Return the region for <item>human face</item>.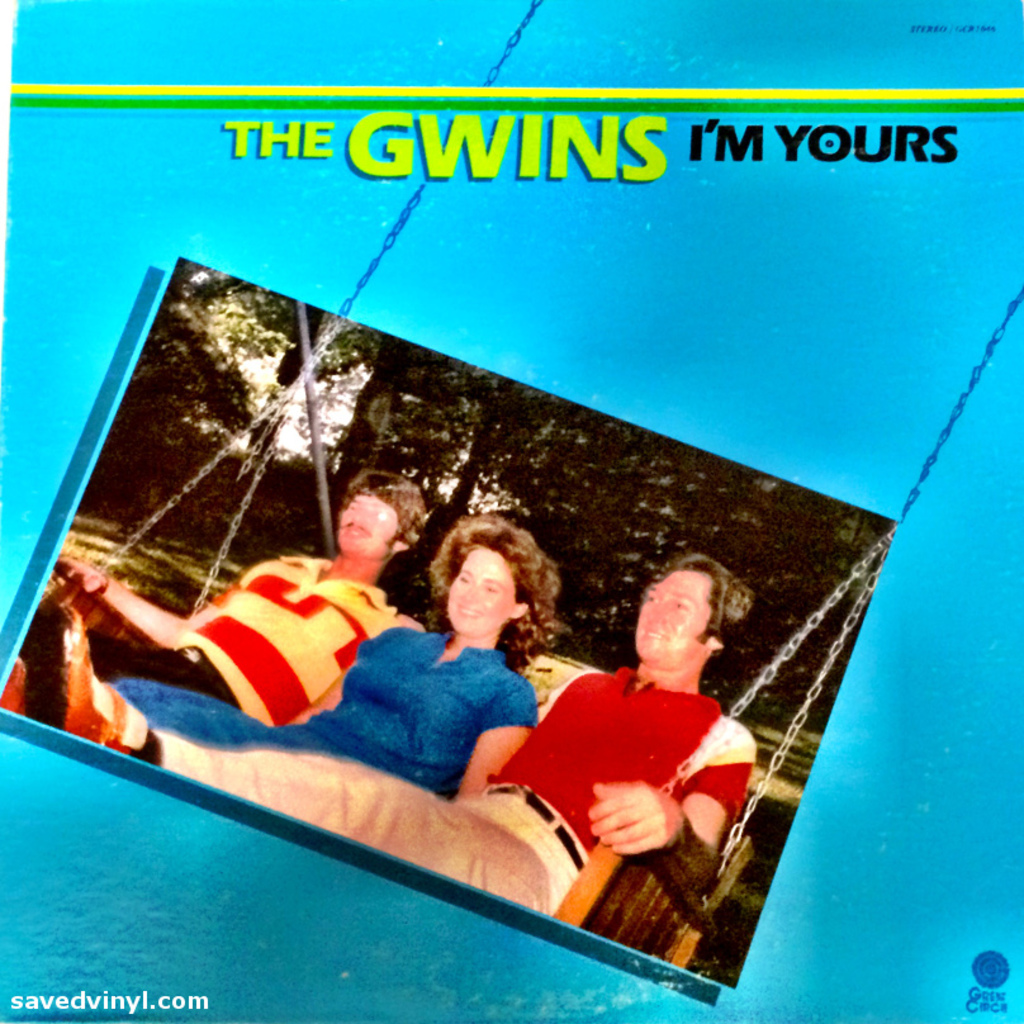
rect(631, 569, 717, 668).
